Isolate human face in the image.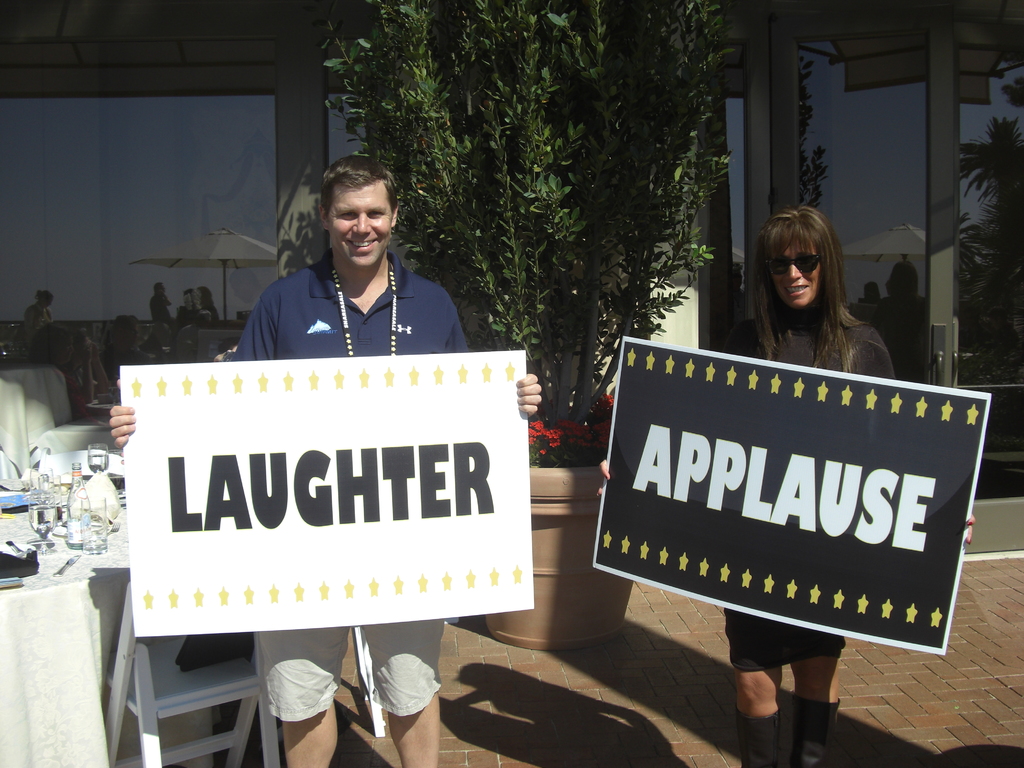
Isolated region: (323,177,391,269).
